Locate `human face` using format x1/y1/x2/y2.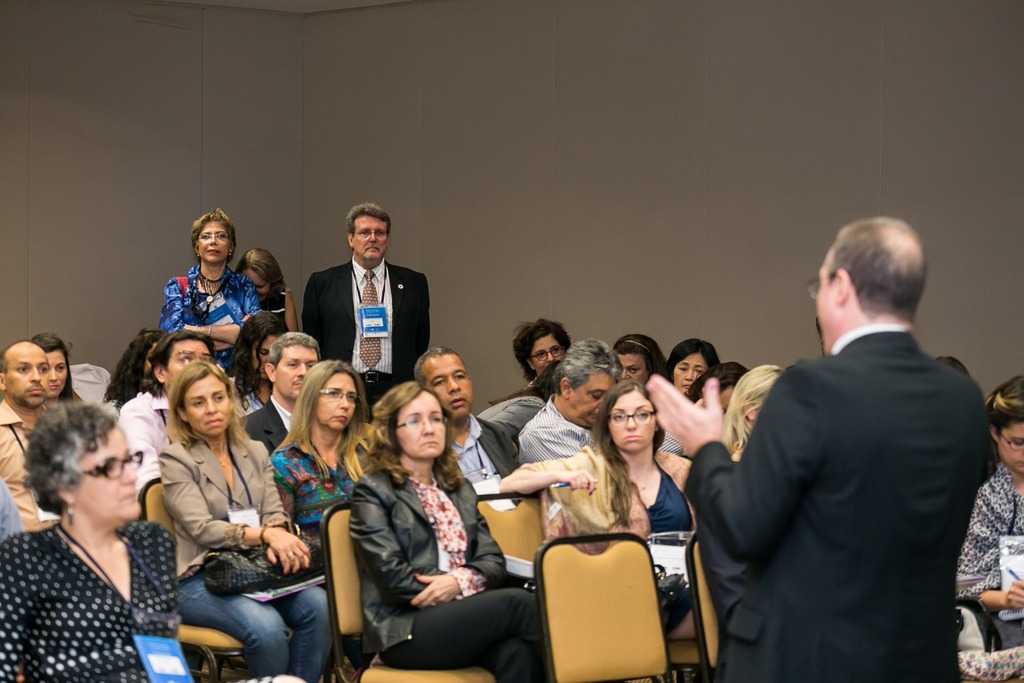
275/340/320/397.
